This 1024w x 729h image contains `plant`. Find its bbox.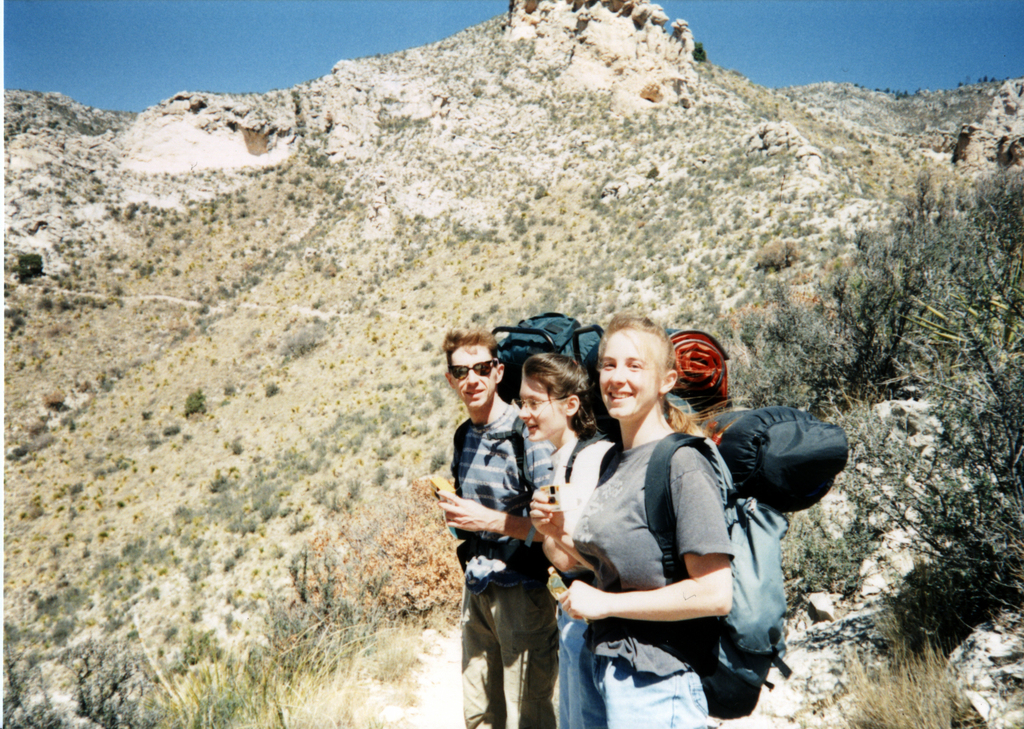
(491,302,496,315).
